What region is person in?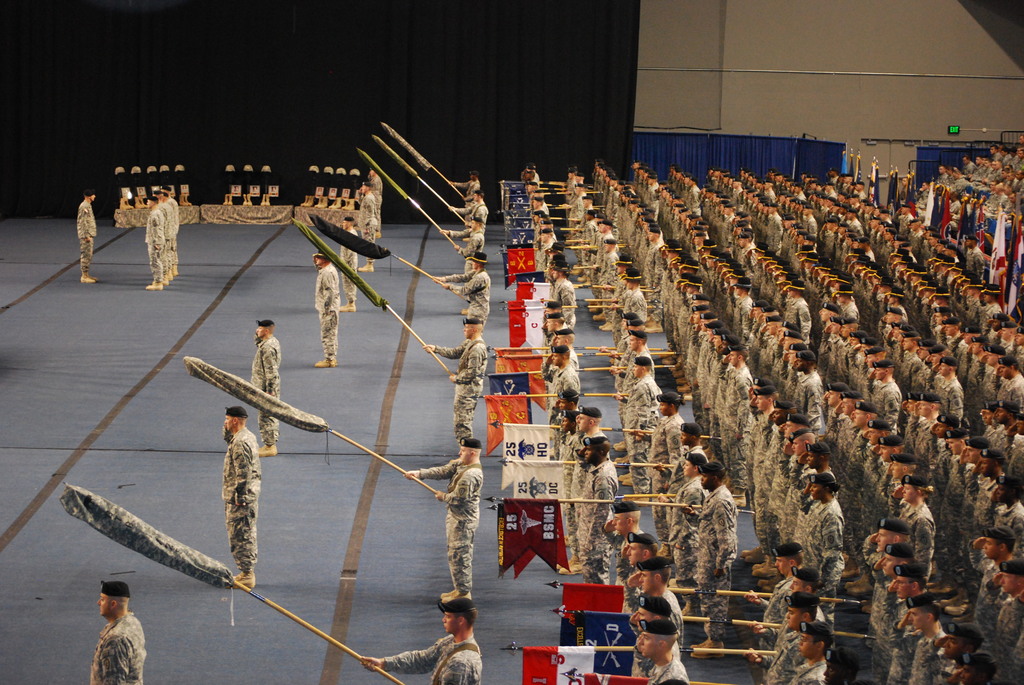
<region>564, 175, 585, 210</region>.
